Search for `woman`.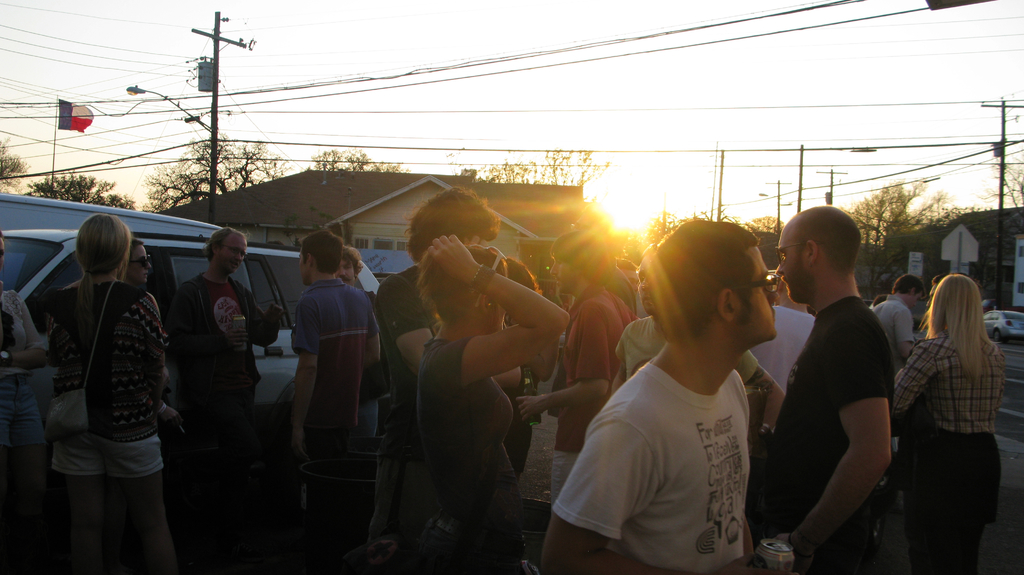
Found at bbox(880, 275, 1001, 574).
